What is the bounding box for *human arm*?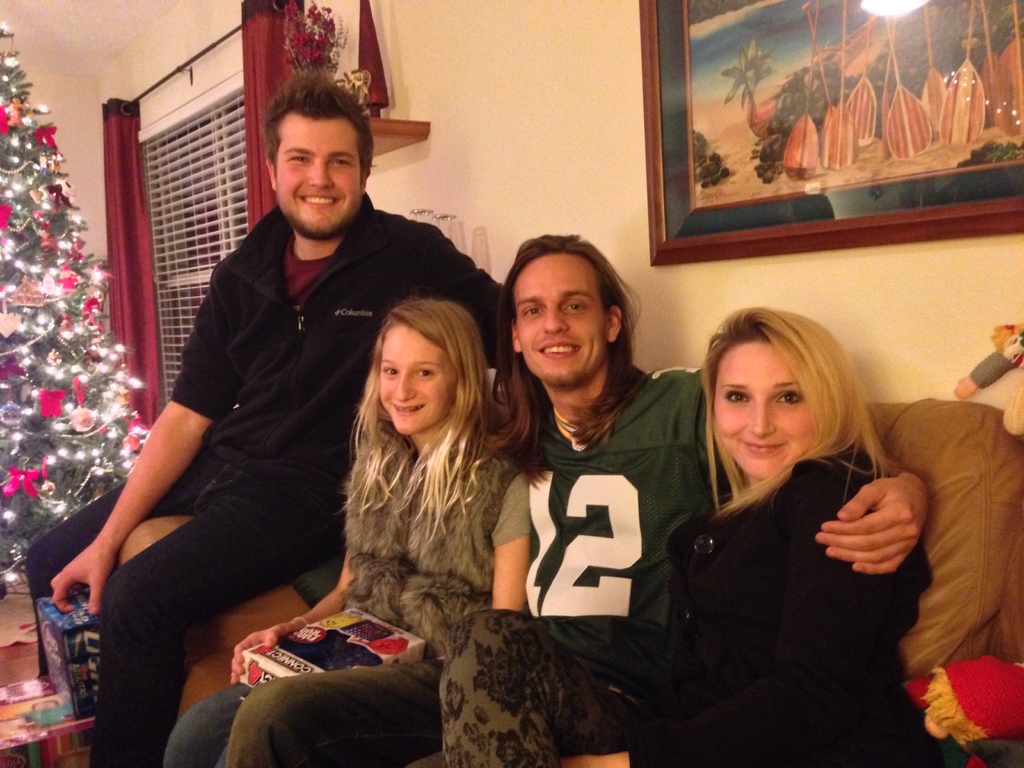
box=[490, 471, 531, 612].
